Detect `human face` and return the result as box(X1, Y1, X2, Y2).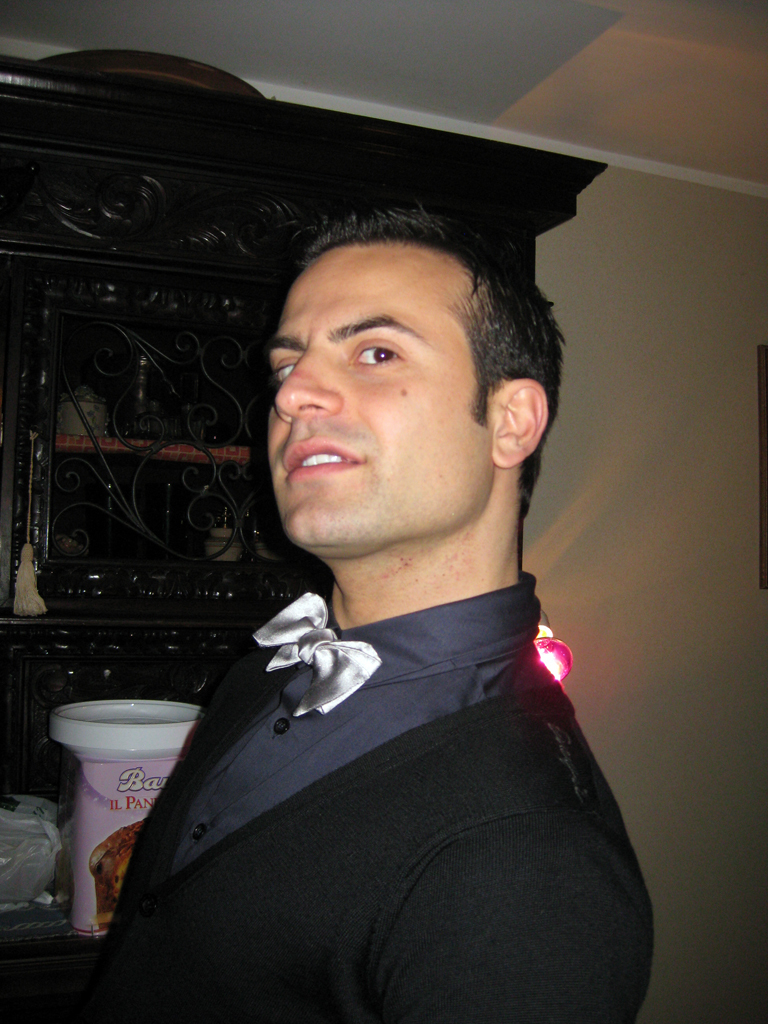
box(255, 218, 525, 564).
